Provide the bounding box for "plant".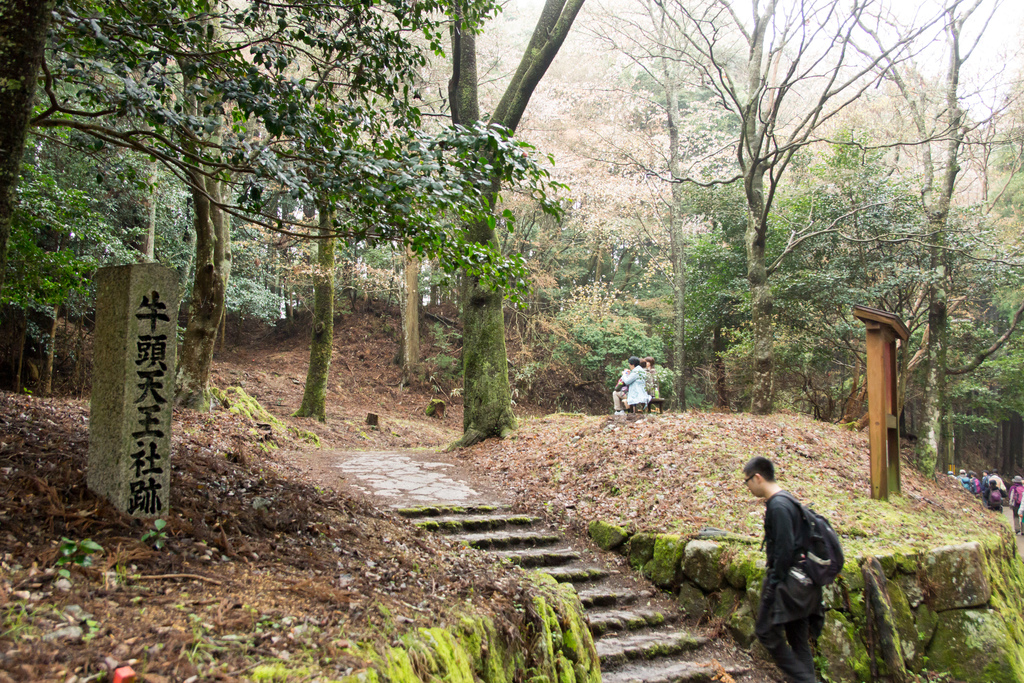
<region>77, 616, 100, 677</region>.
